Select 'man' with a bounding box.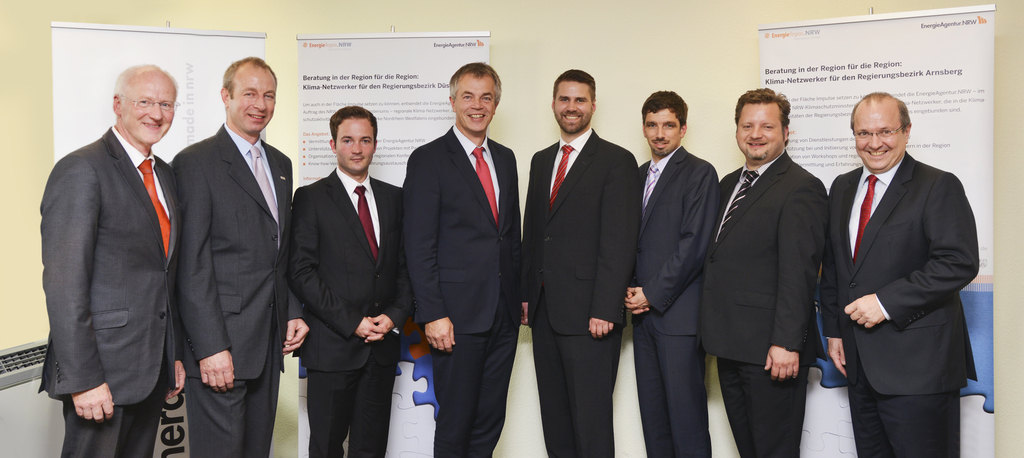
bbox(285, 104, 417, 457).
